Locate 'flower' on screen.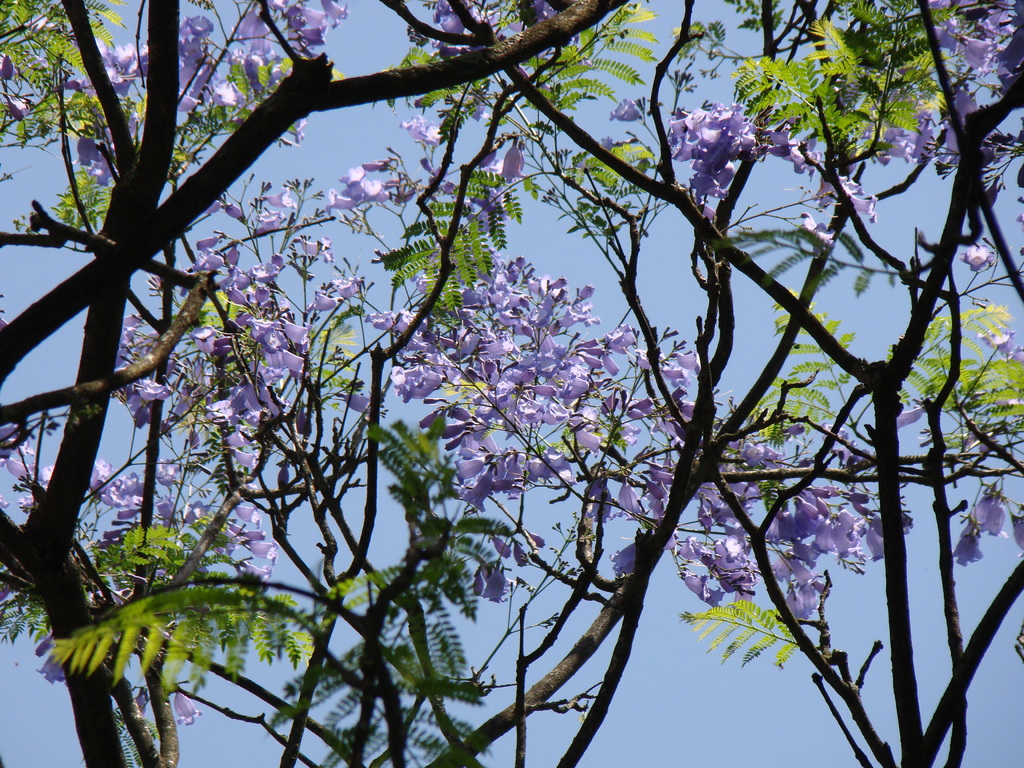
On screen at select_region(172, 692, 200, 728).
